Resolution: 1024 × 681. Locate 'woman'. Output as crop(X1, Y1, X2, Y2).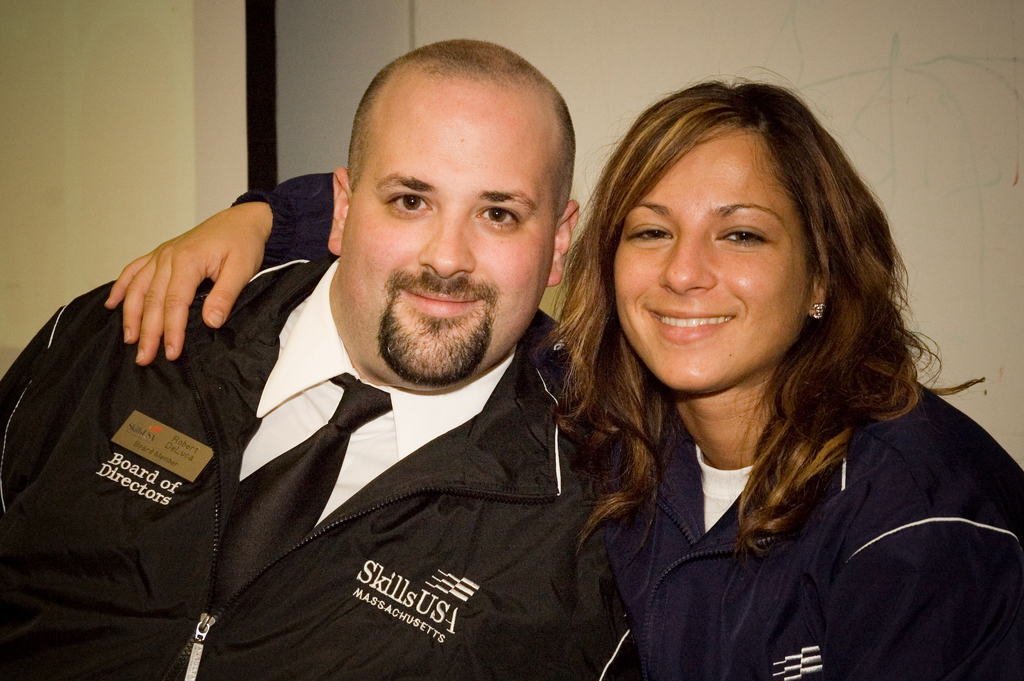
crop(107, 73, 1023, 680).
